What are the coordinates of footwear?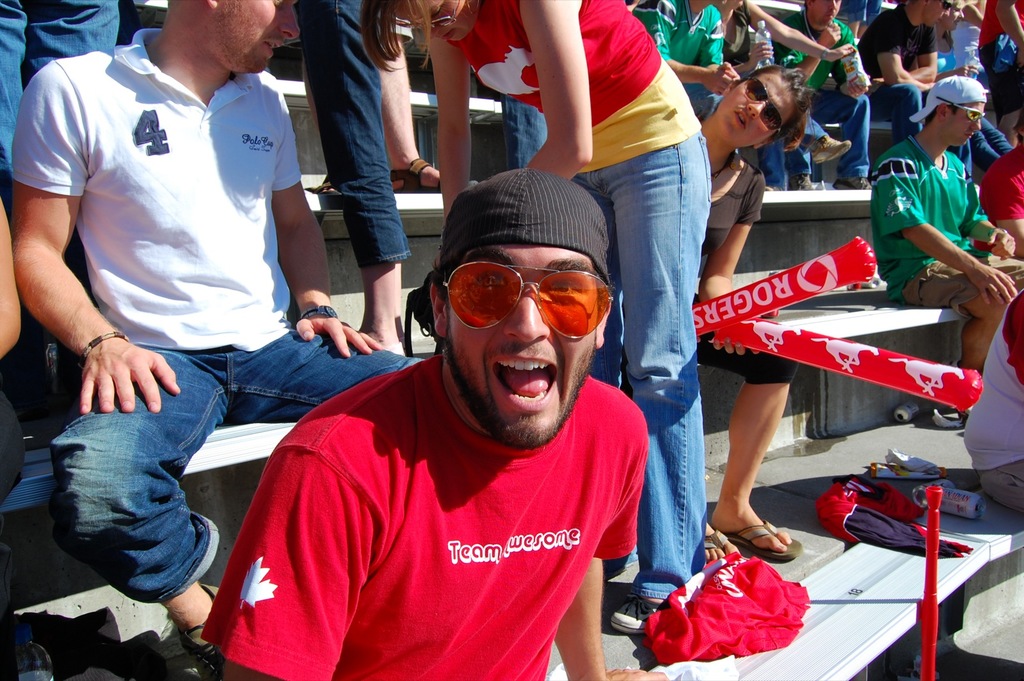
[left=809, top=132, right=854, bottom=162].
